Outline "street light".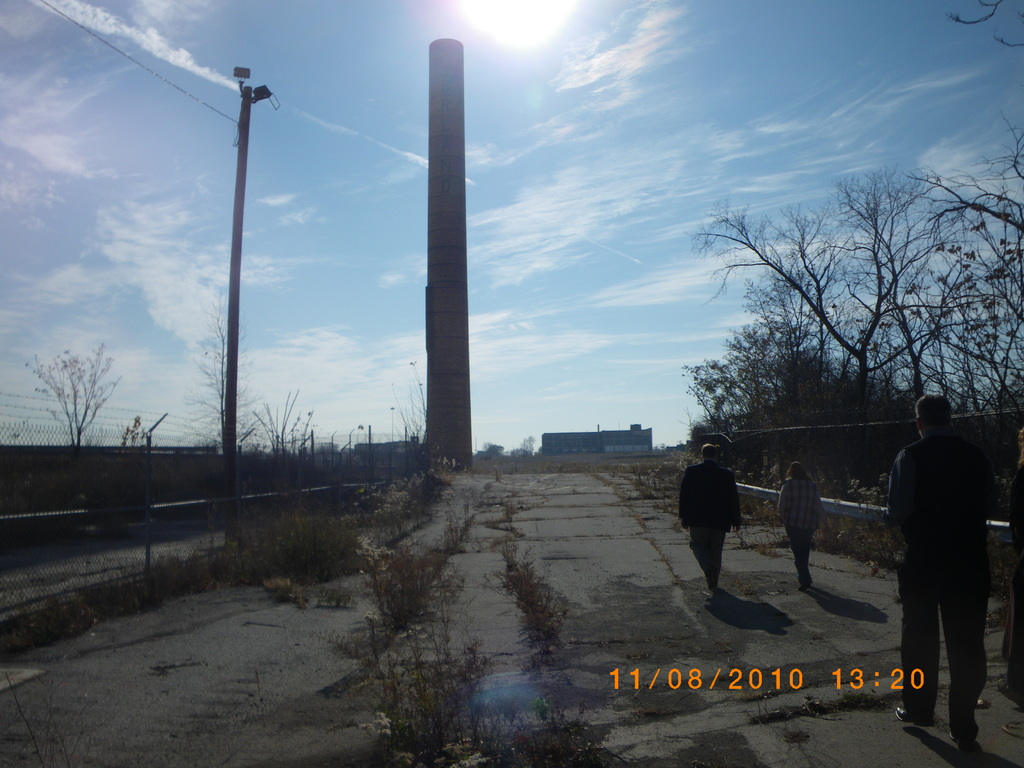
Outline: 223:61:275:550.
